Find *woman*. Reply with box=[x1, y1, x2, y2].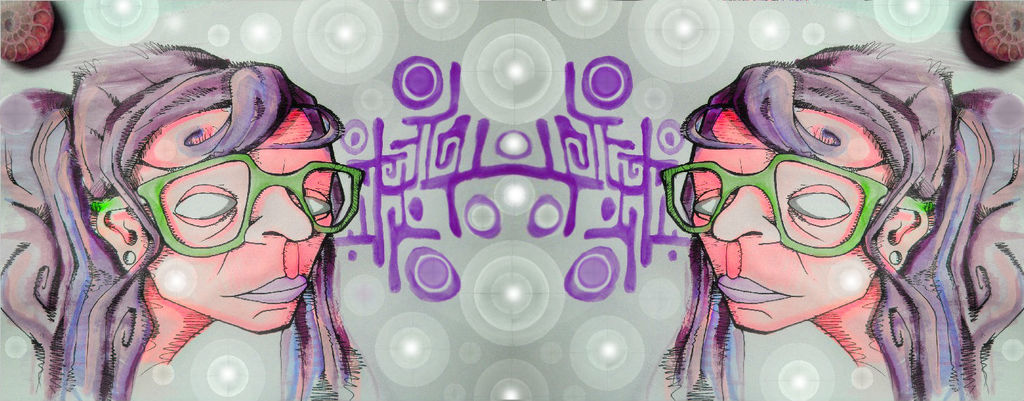
box=[0, 39, 368, 400].
